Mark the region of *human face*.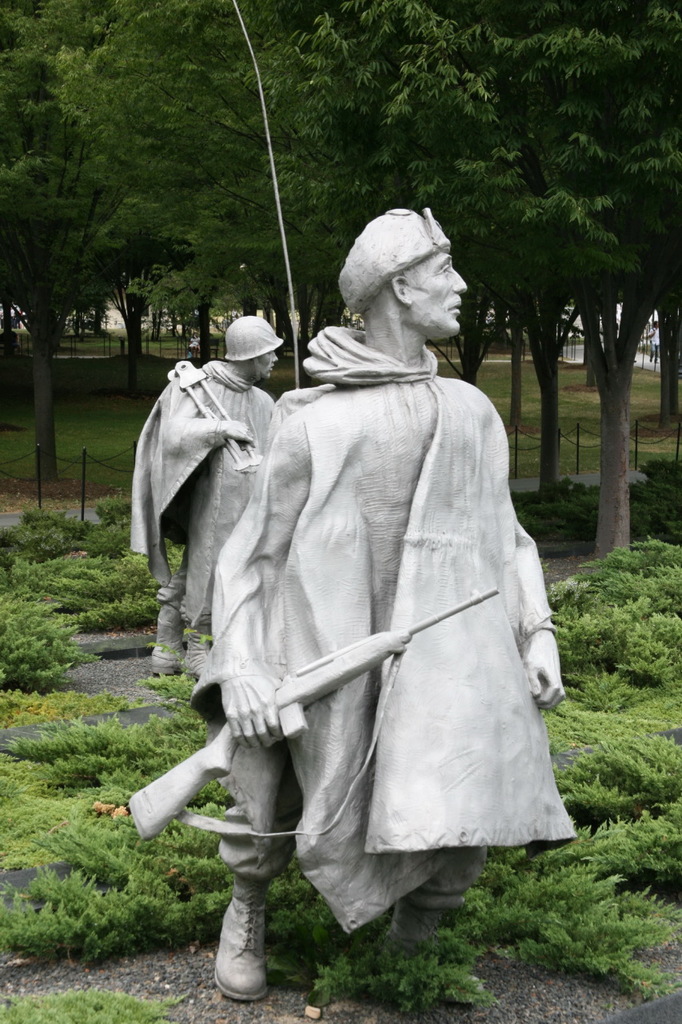
Region: left=257, top=350, right=281, bottom=374.
